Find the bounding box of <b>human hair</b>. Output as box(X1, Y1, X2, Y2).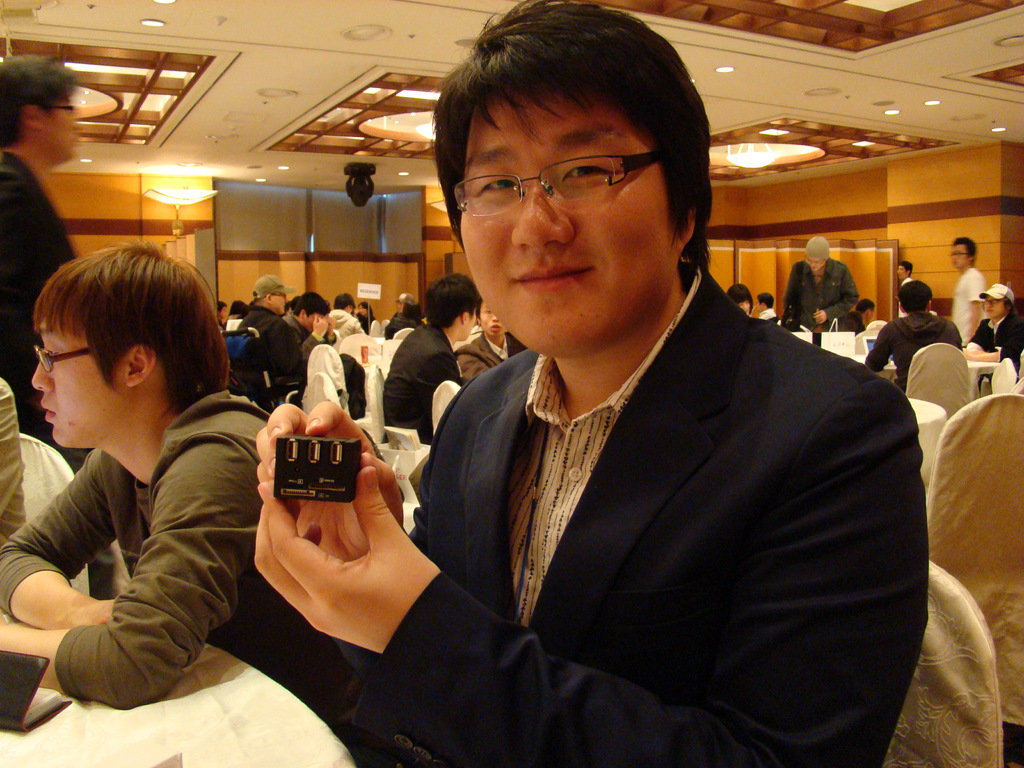
box(895, 279, 932, 312).
